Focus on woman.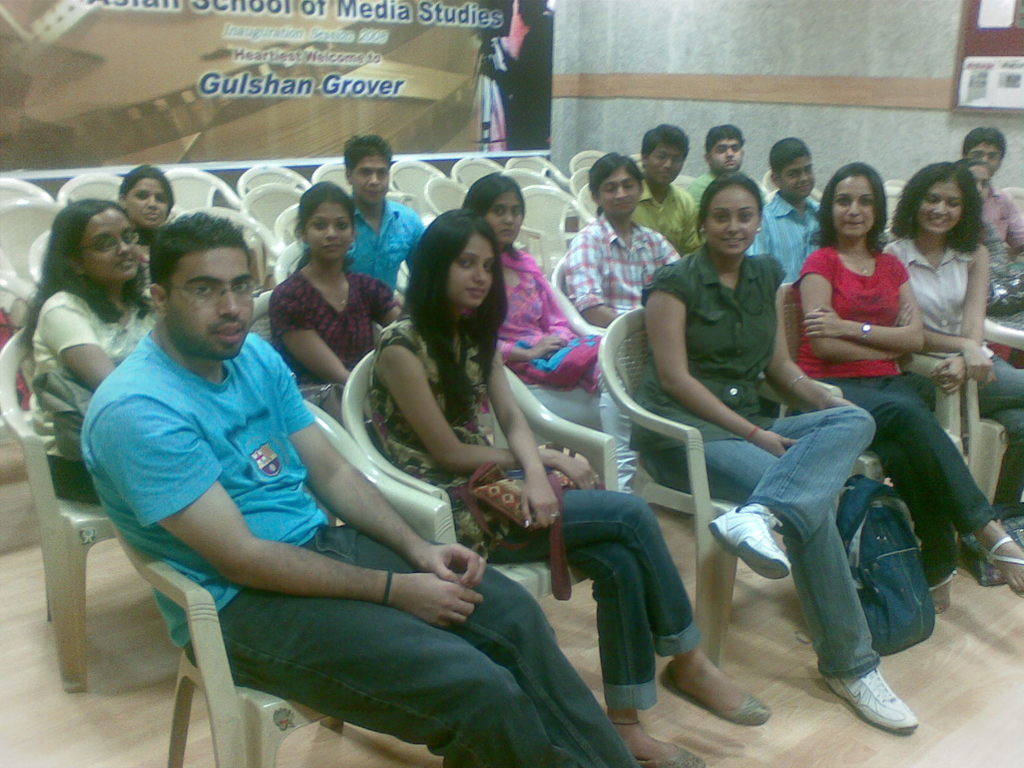
Focused at <region>252, 186, 384, 407</region>.
